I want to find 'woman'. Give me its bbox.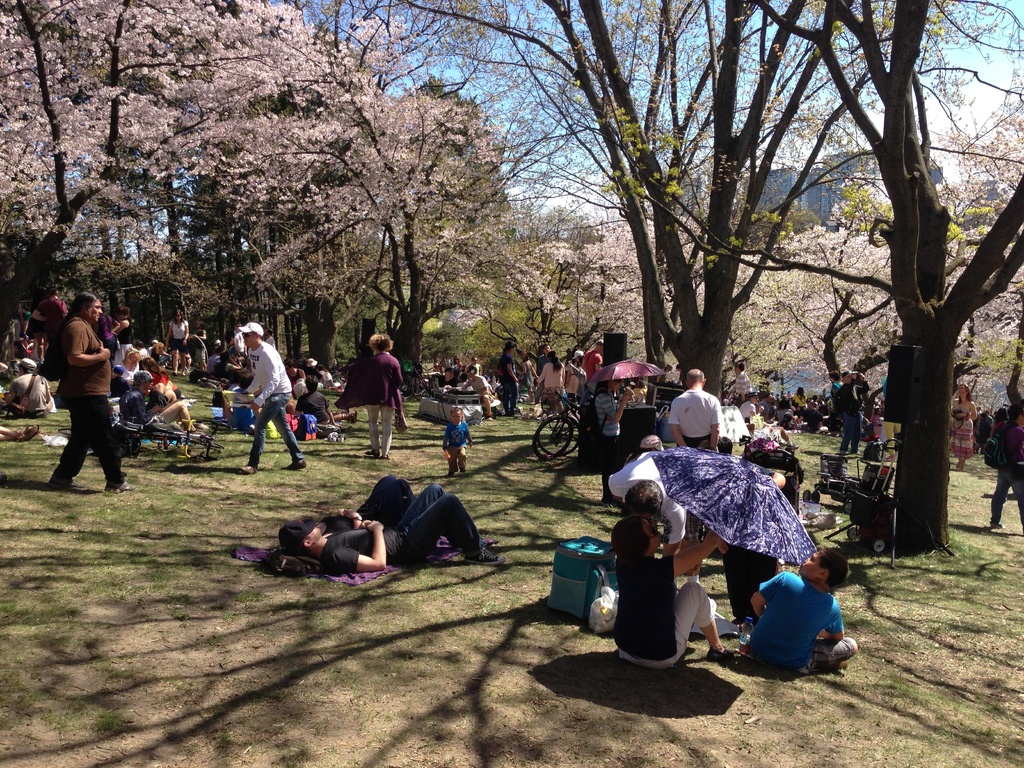
[568,351,584,405].
